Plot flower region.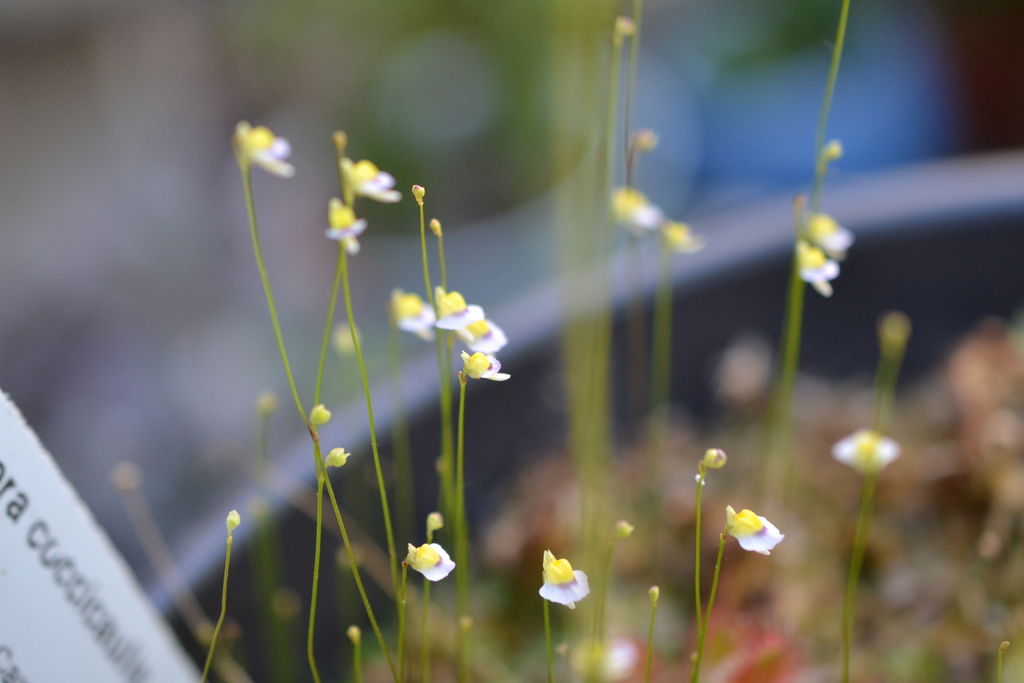
Plotted at (463,319,506,347).
